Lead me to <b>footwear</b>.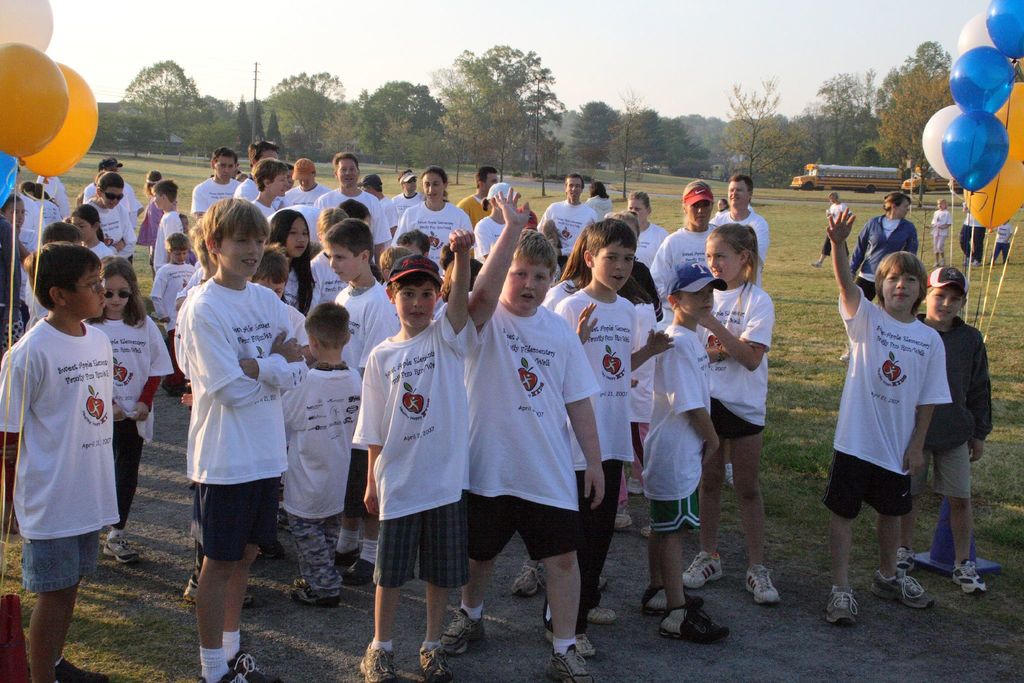
Lead to (left=331, top=548, right=361, bottom=564).
